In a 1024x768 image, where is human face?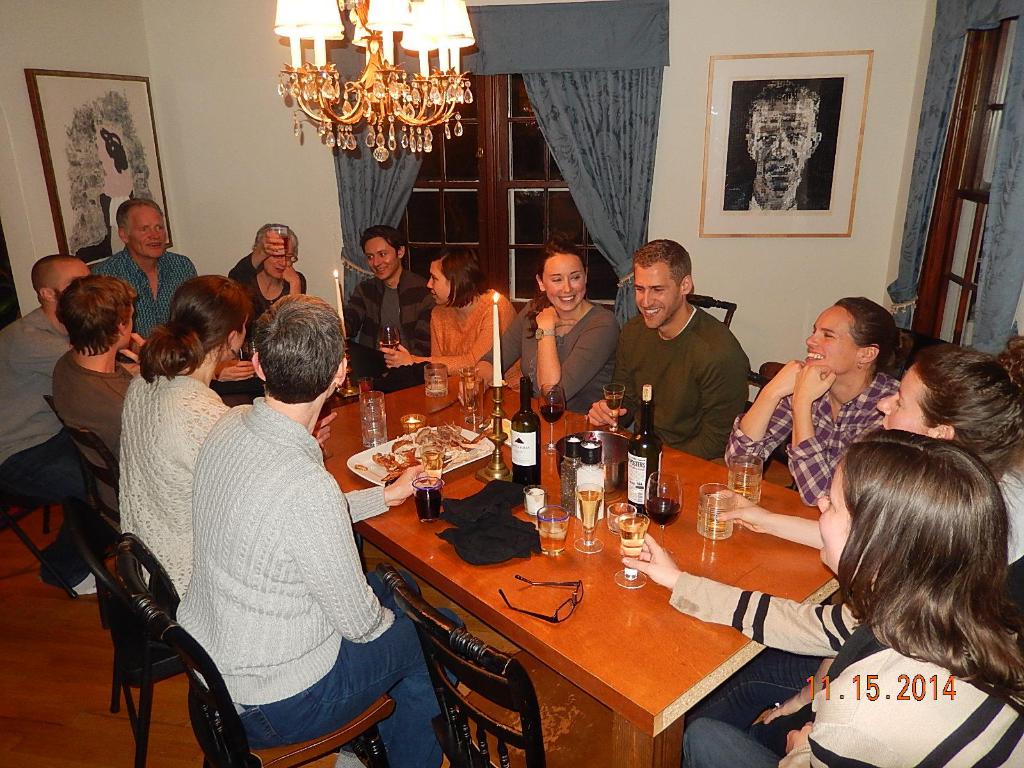
[228,316,248,363].
